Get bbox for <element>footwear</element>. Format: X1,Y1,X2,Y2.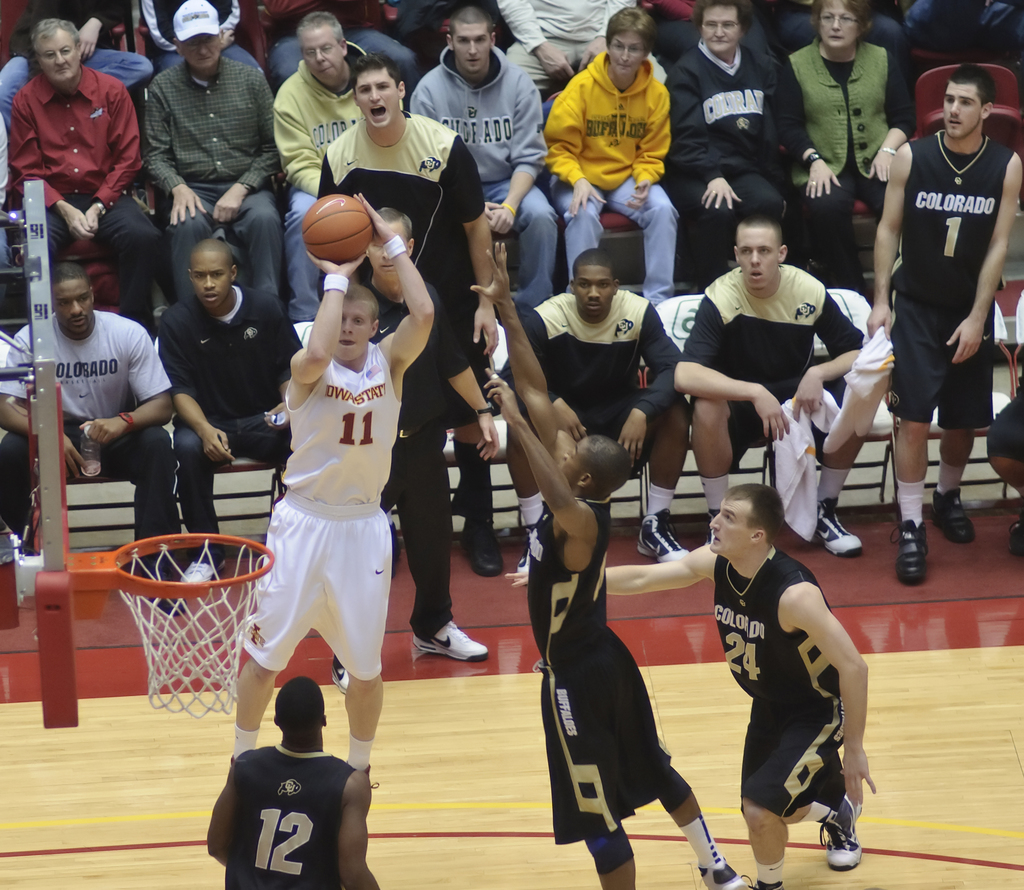
819,805,865,867.
